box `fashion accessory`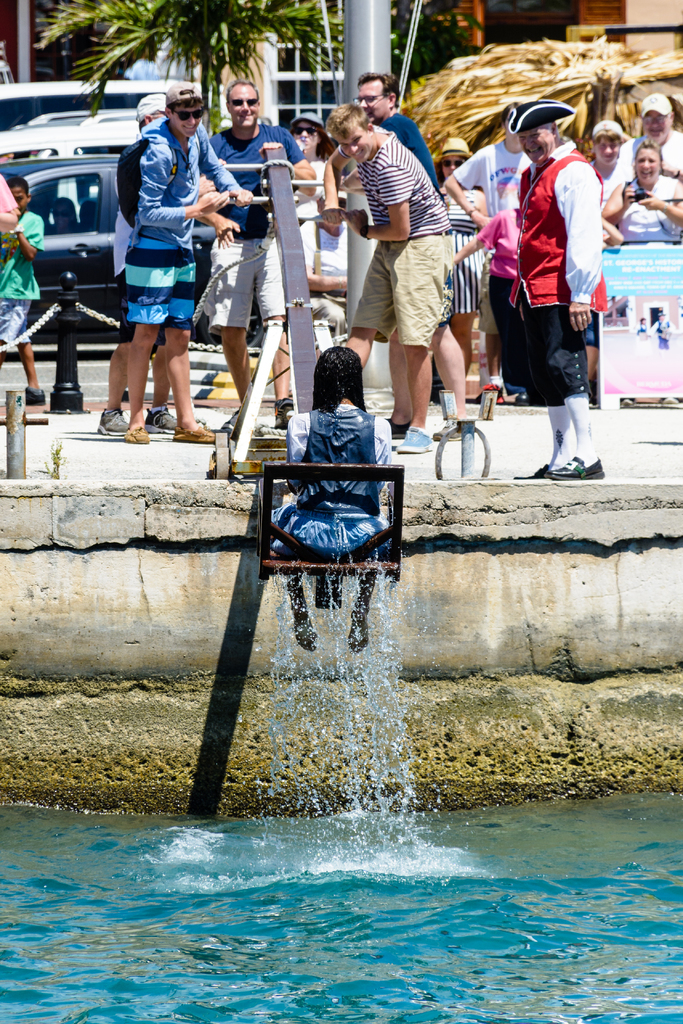
detection(429, 136, 474, 157)
